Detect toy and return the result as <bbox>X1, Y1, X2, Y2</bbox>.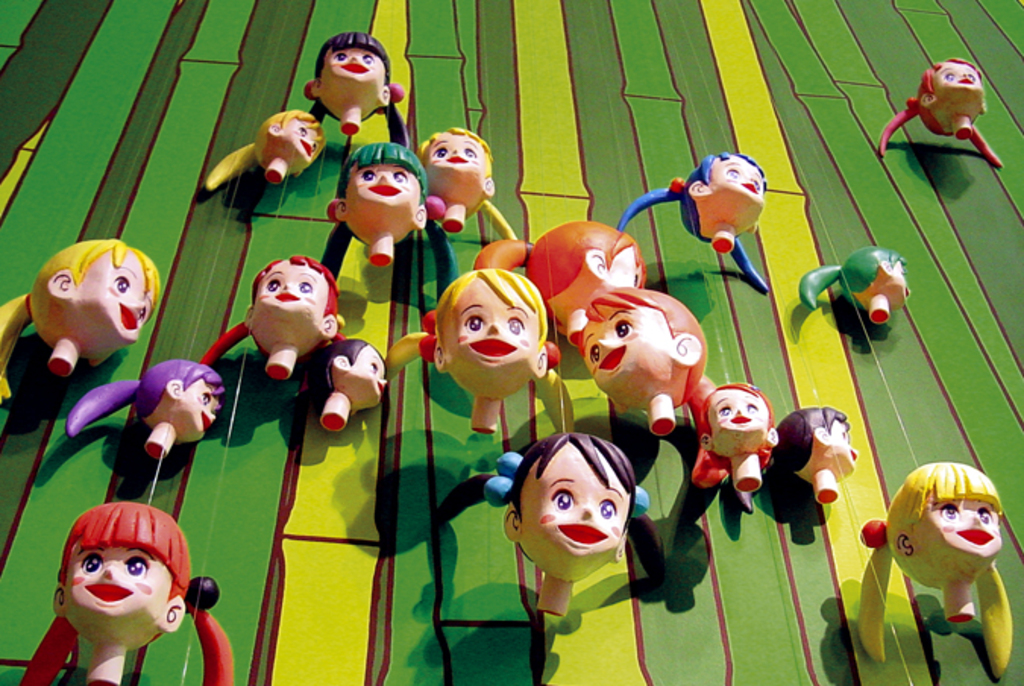
<bbox>396, 266, 560, 422</bbox>.
